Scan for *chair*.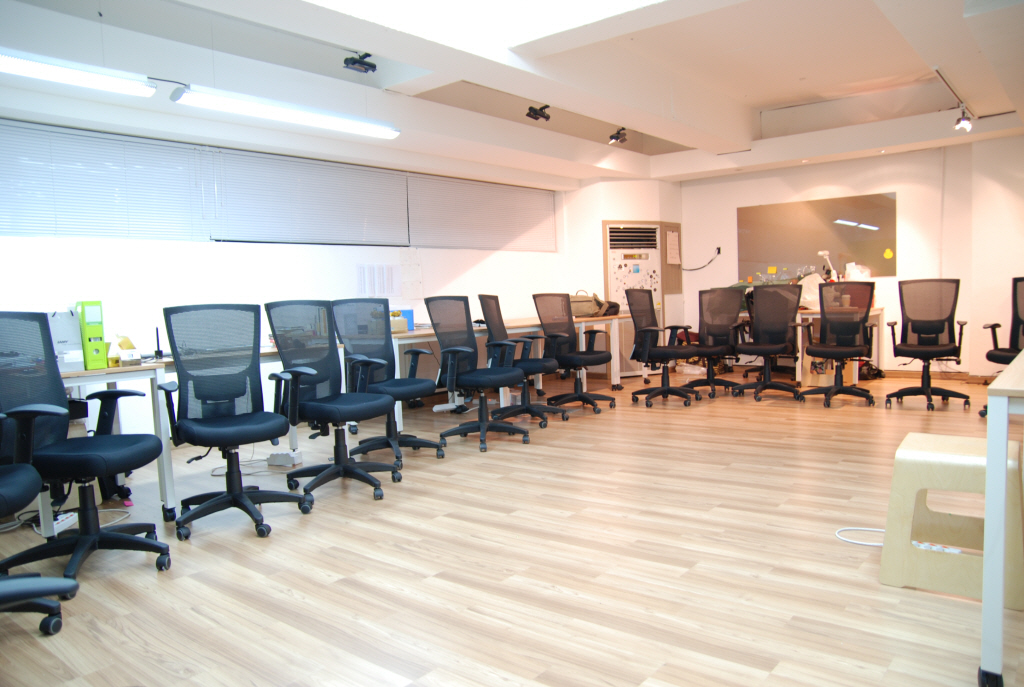
Scan result: locate(974, 274, 1023, 414).
